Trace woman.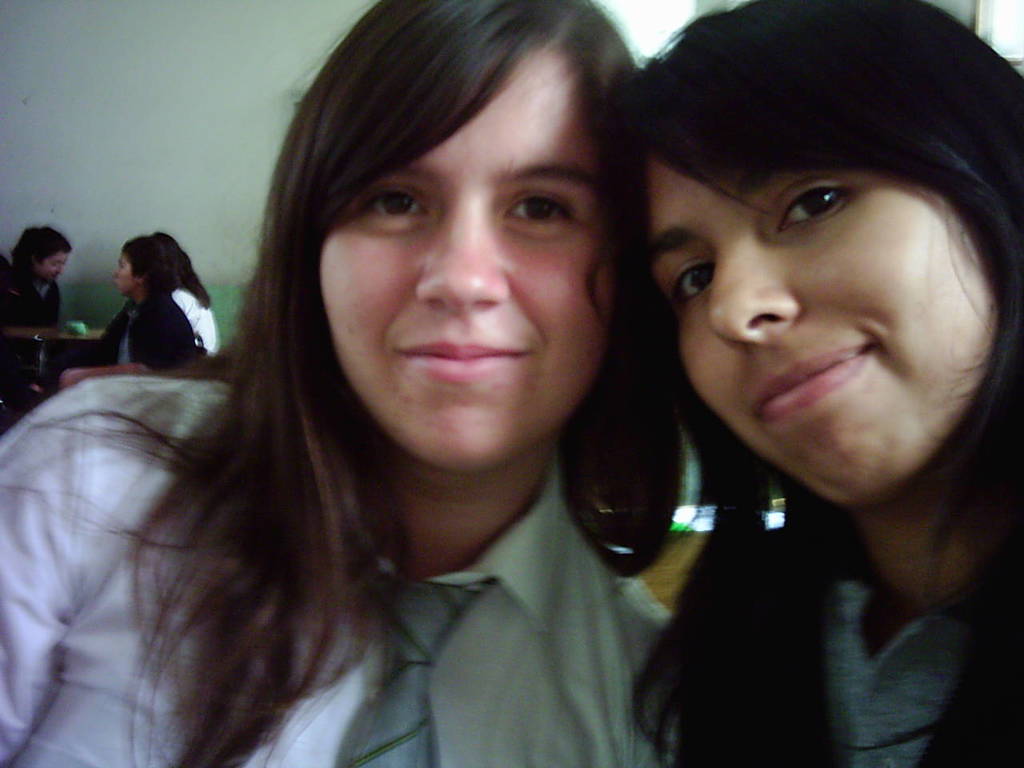
Traced to detection(614, 0, 1023, 767).
